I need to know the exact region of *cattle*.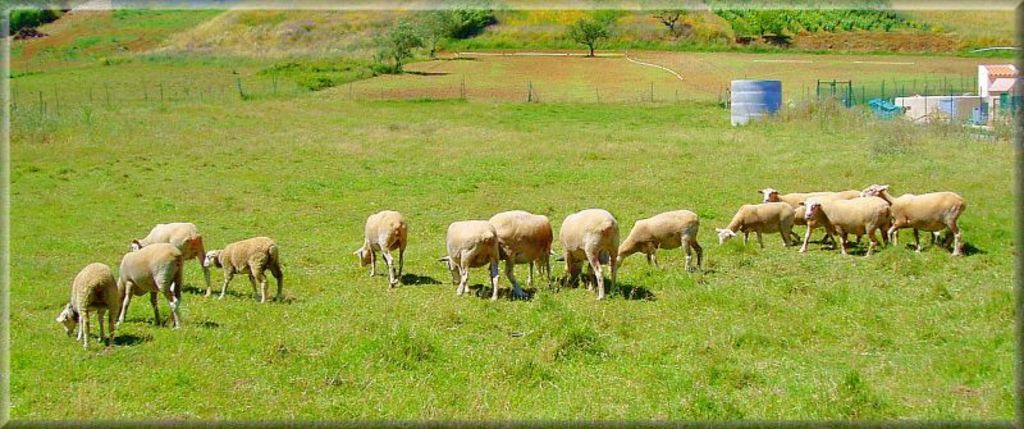
Region: <region>113, 254, 179, 327</region>.
